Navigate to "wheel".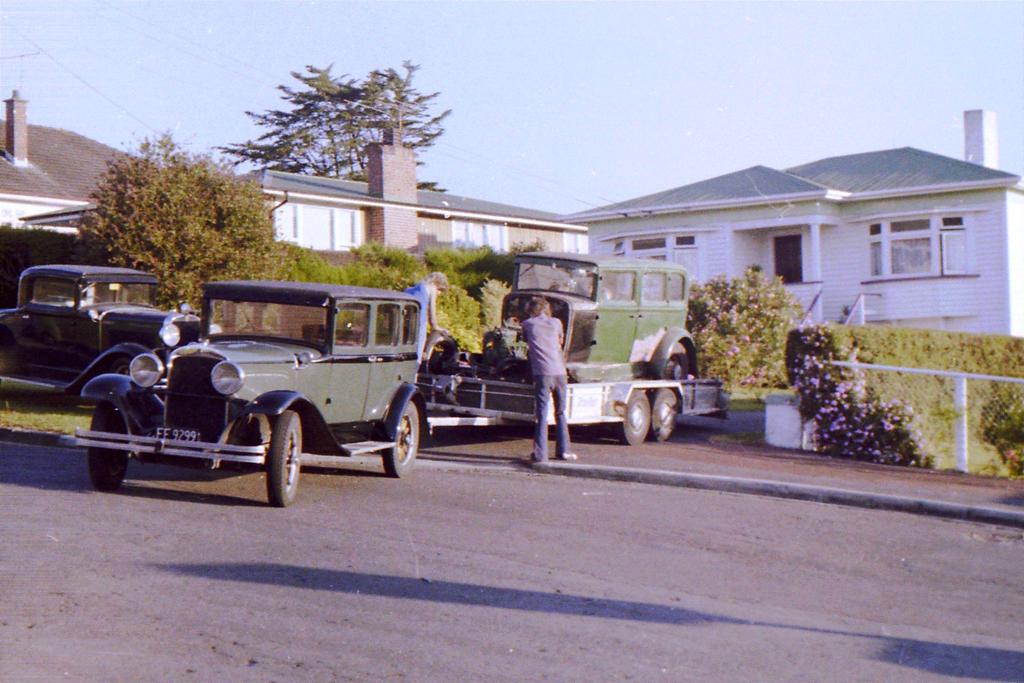
Navigation target: [86,399,132,495].
